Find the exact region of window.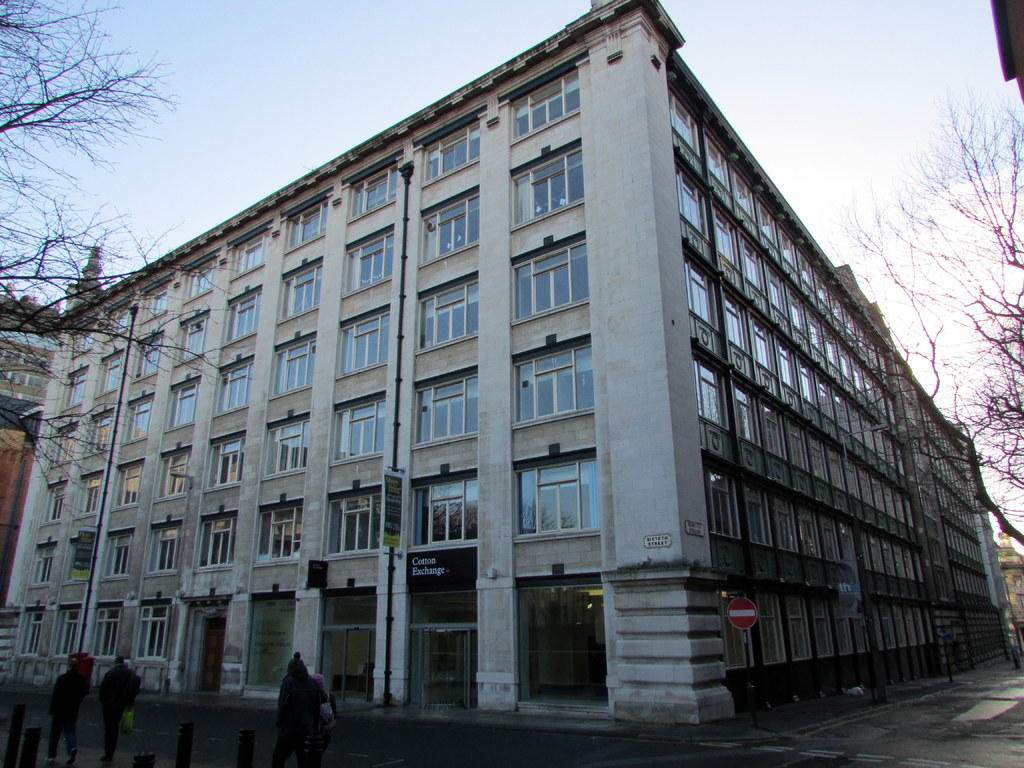
Exact region: 330,396,388,465.
